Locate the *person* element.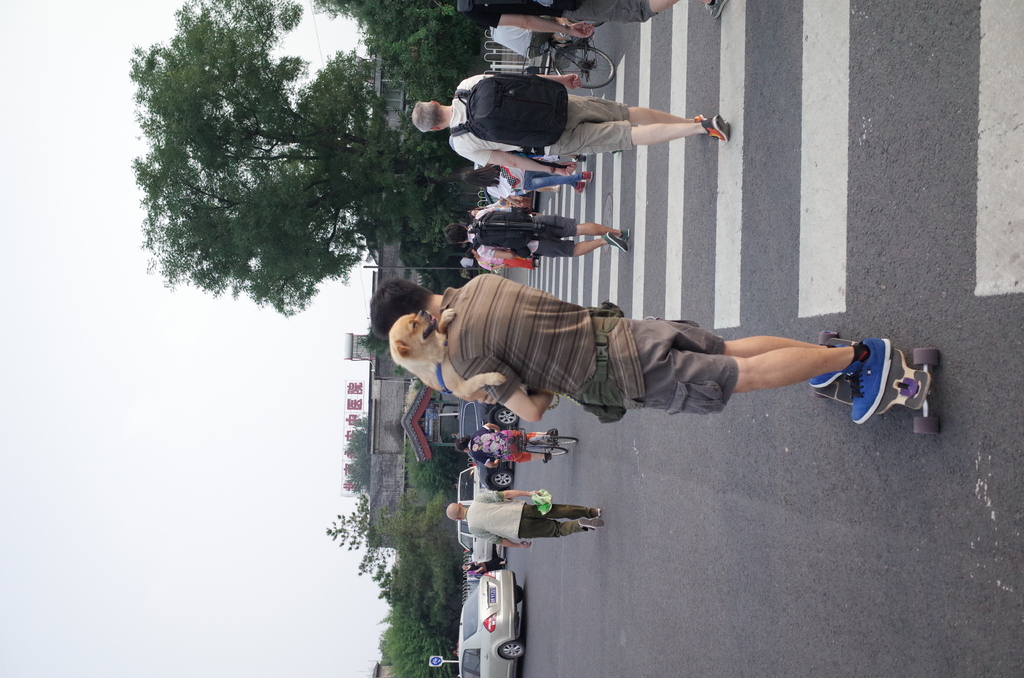
Element bbox: [left=470, top=240, right=534, bottom=269].
